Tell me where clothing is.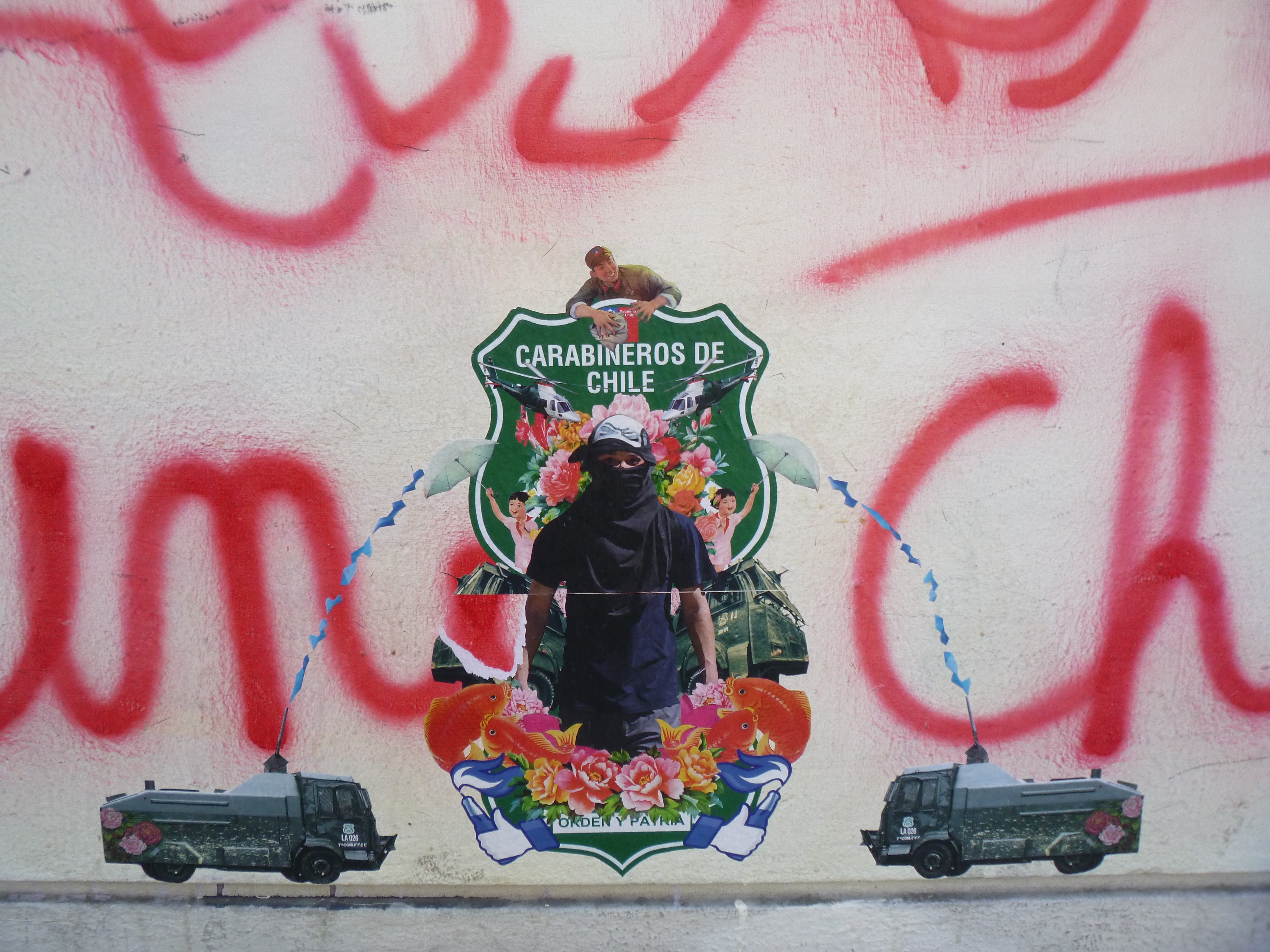
clothing is at region(192, 140, 206, 158).
